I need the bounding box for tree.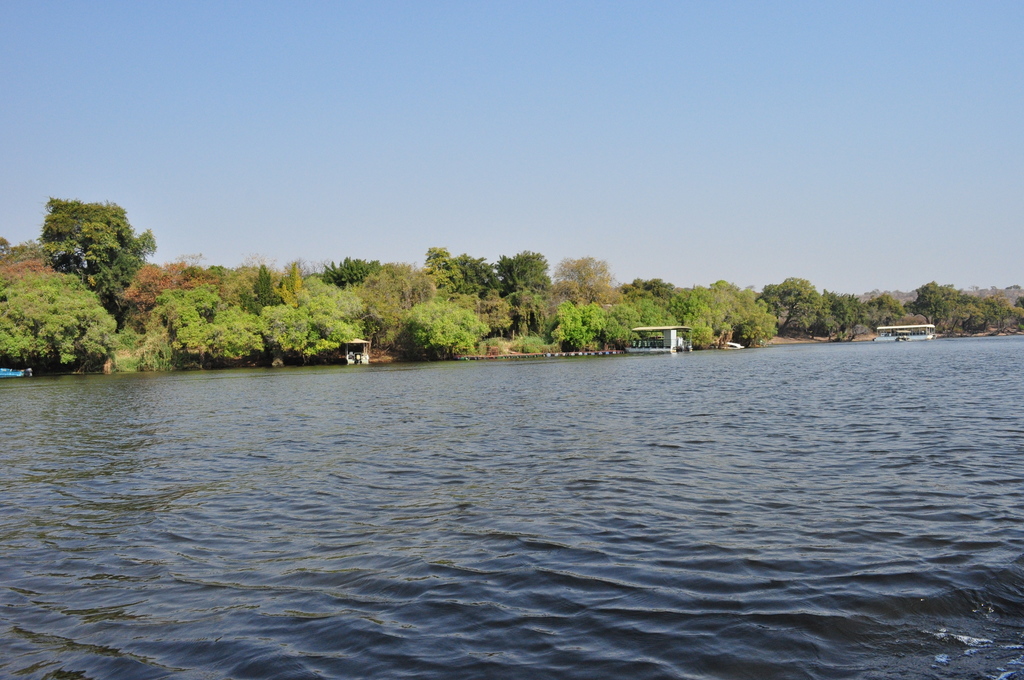
Here it is: BBox(761, 269, 842, 334).
